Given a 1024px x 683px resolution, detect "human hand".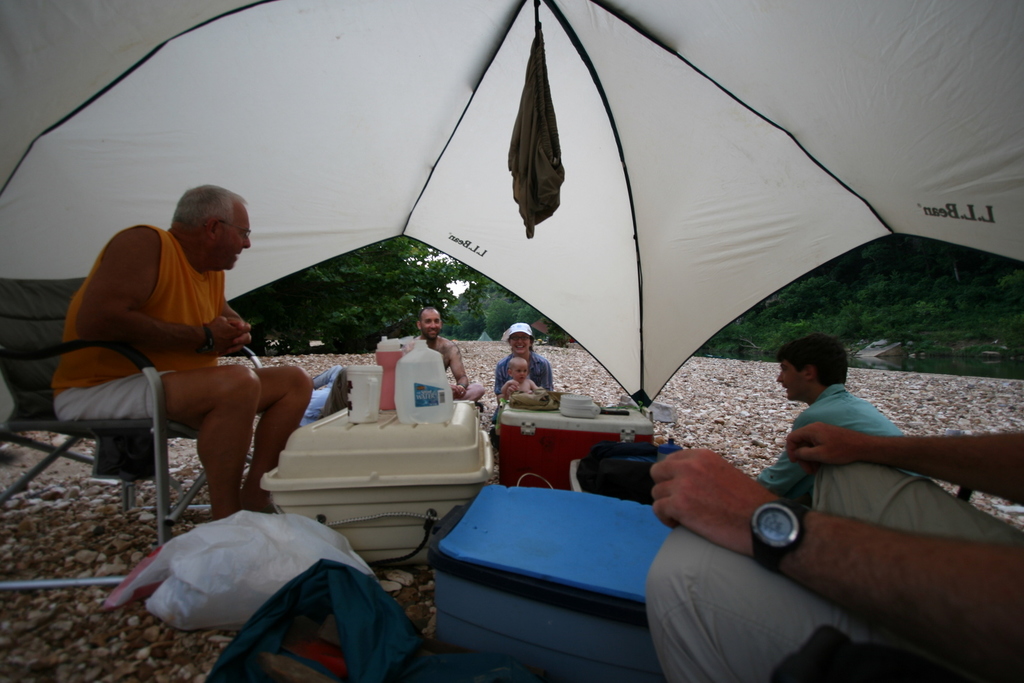
box(504, 379, 521, 385).
